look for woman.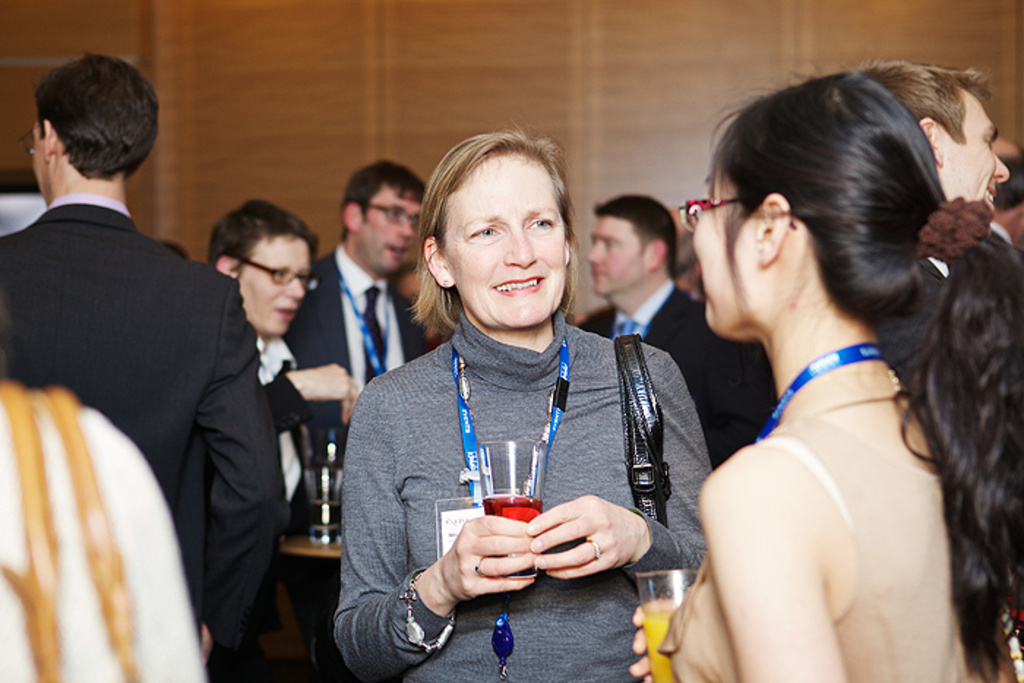
Found: 345/116/698/668.
